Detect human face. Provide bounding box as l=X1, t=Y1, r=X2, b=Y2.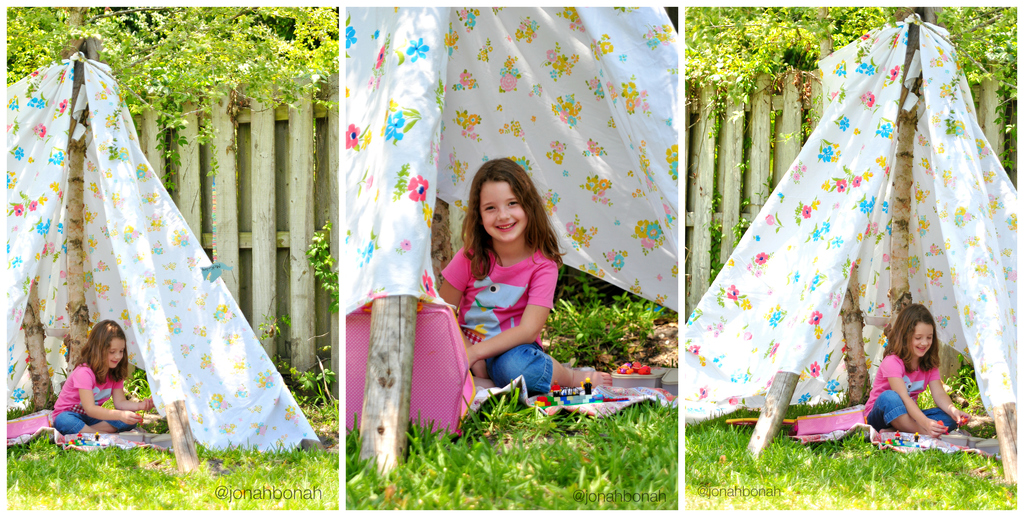
l=107, t=336, r=125, b=369.
